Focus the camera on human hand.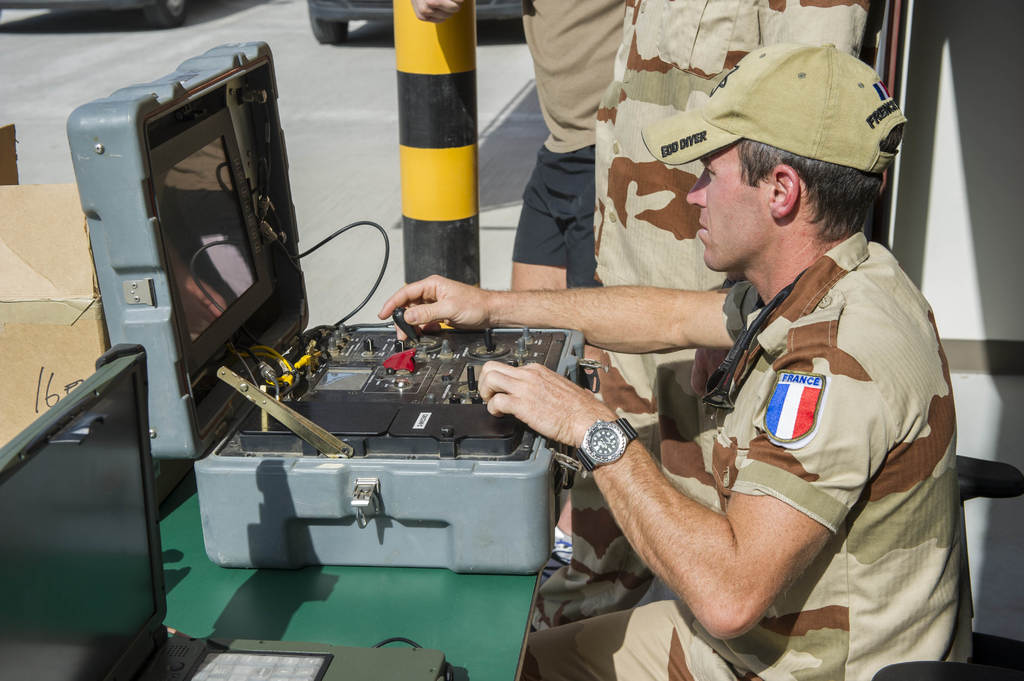
Focus region: BBox(412, 0, 465, 24).
